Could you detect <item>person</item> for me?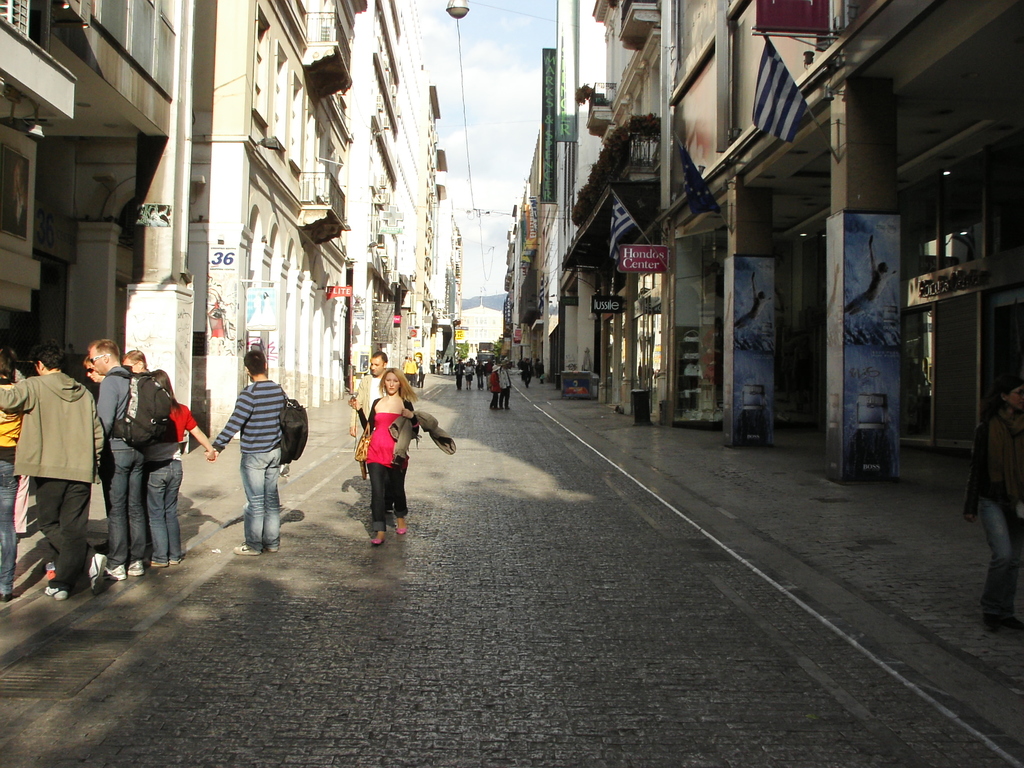
Detection result: detection(457, 359, 477, 394).
